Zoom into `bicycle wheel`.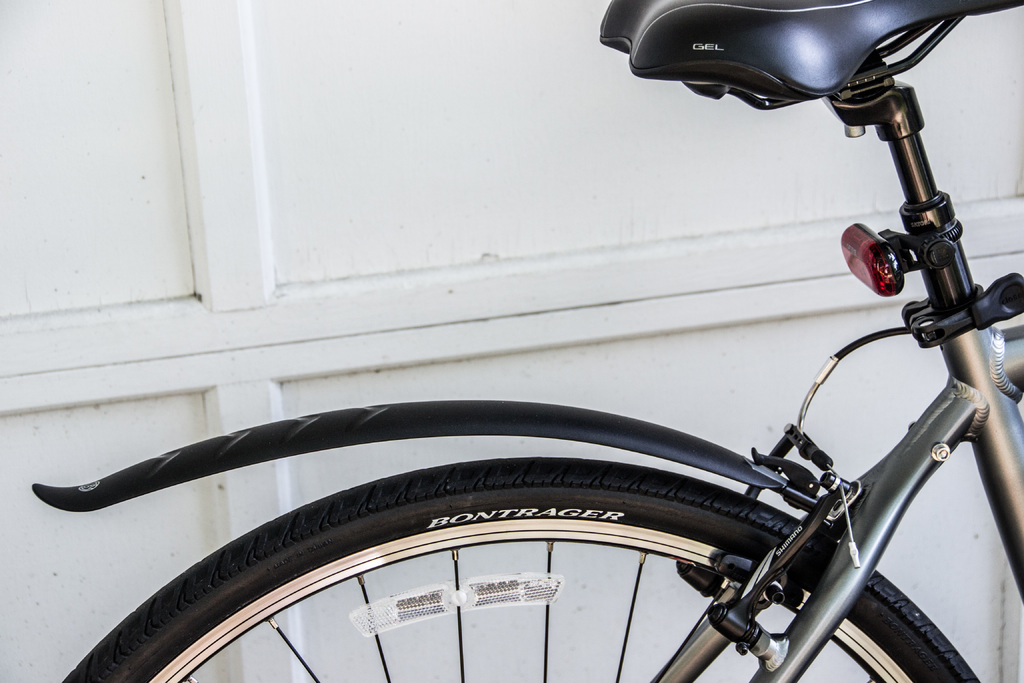
Zoom target: <region>59, 459, 985, 682</region>.
